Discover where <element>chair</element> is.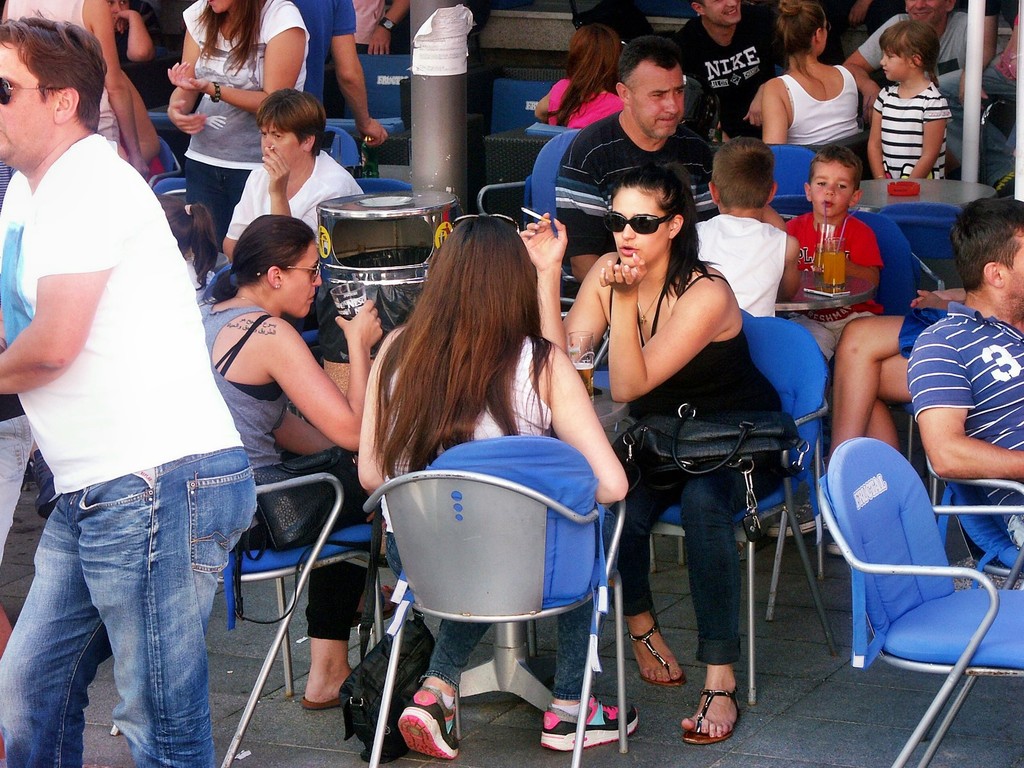
Discovered at x1=202, y1=477, x2=386, y2=767.
